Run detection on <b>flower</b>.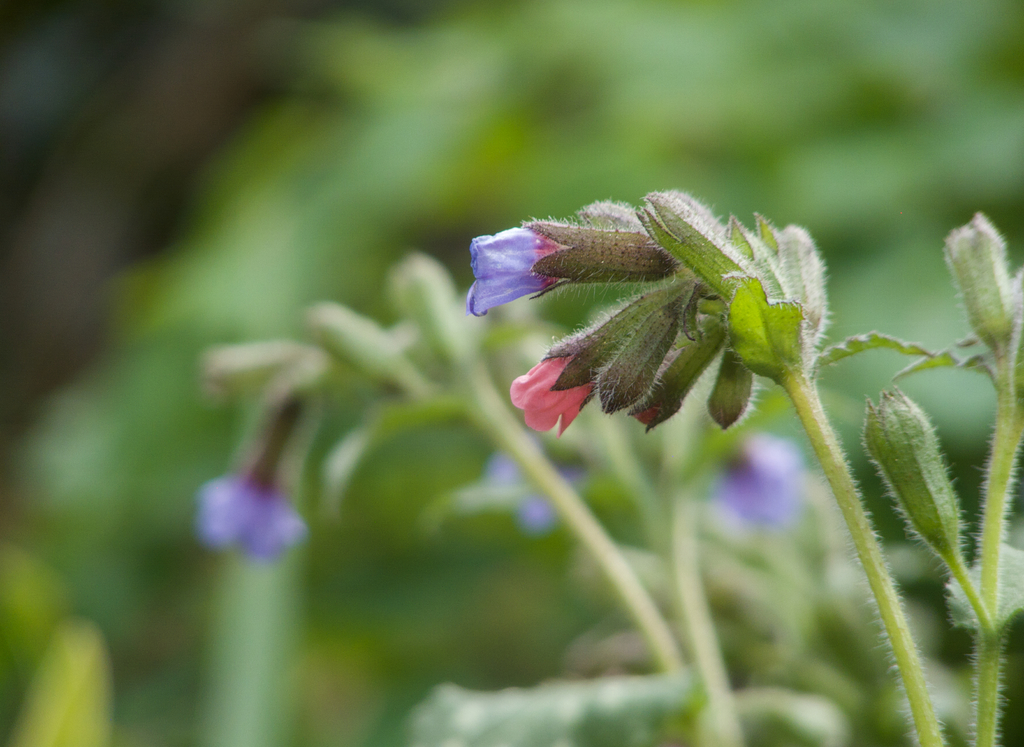
Result: bbox(685, 428, 802, 533).
